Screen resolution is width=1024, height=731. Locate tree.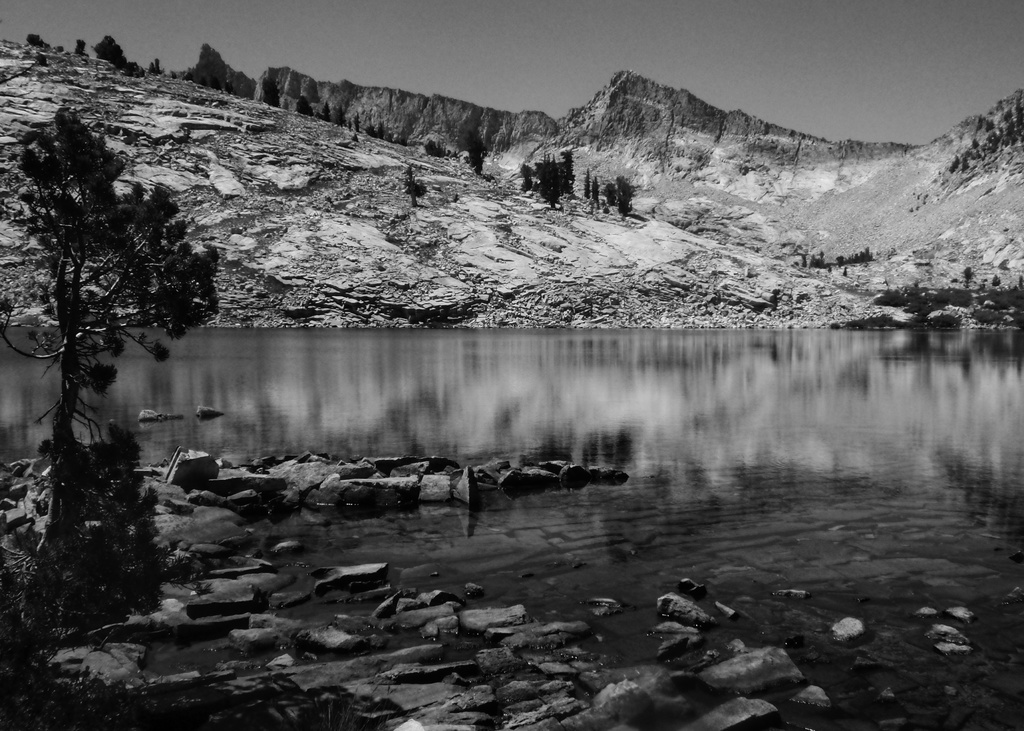
<region>590, 174, 601, 211</region>.
